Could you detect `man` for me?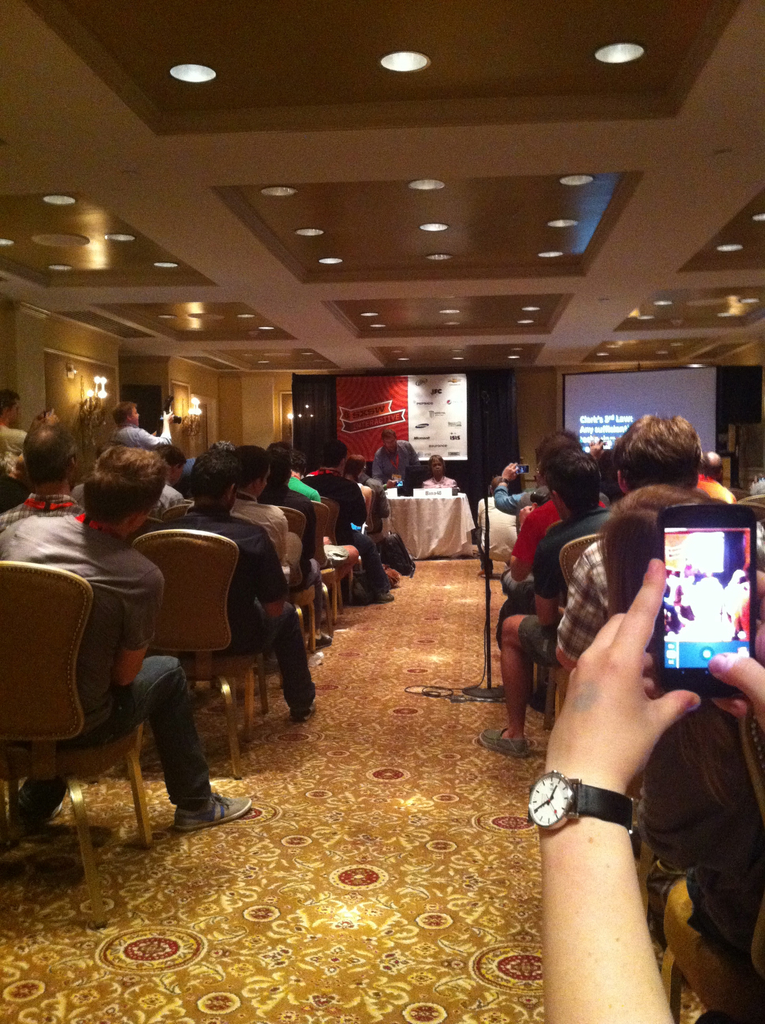
Detection result: pyautogui.locateOnScreen(109, 400, 181, 452).
